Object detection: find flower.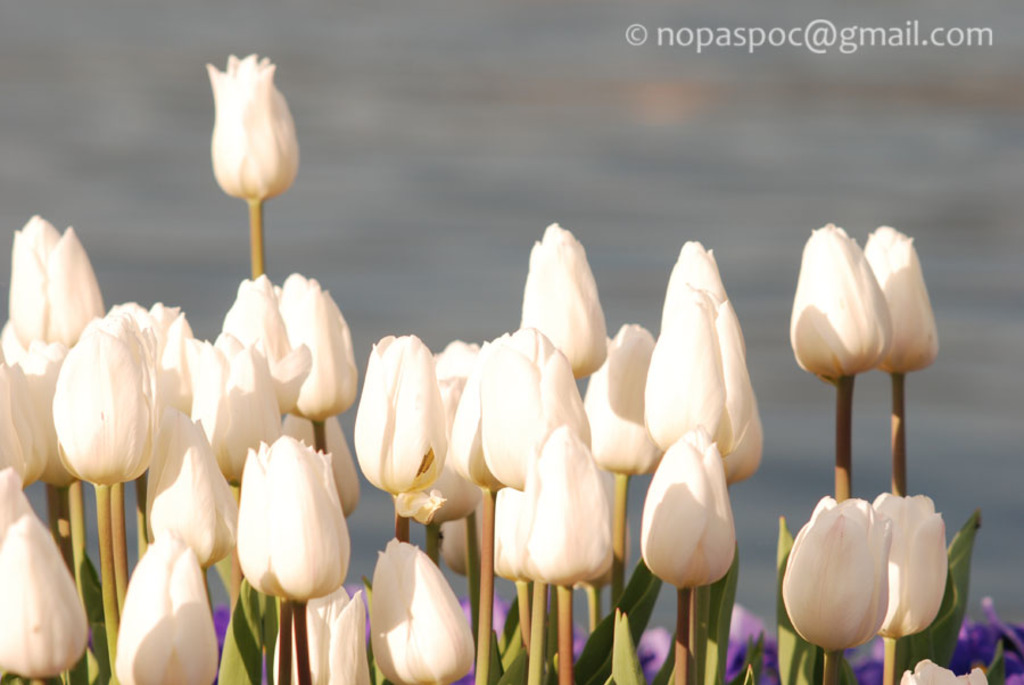
(242,436,354,601).
